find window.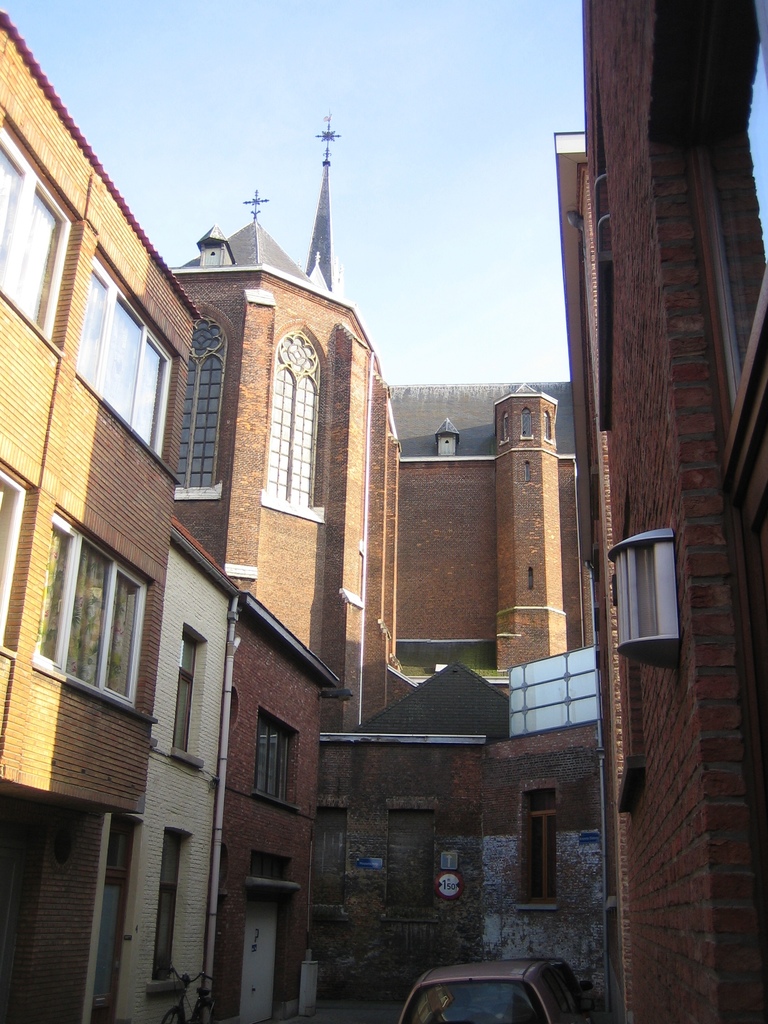
<region>516, 404, 534, 433</region>.
